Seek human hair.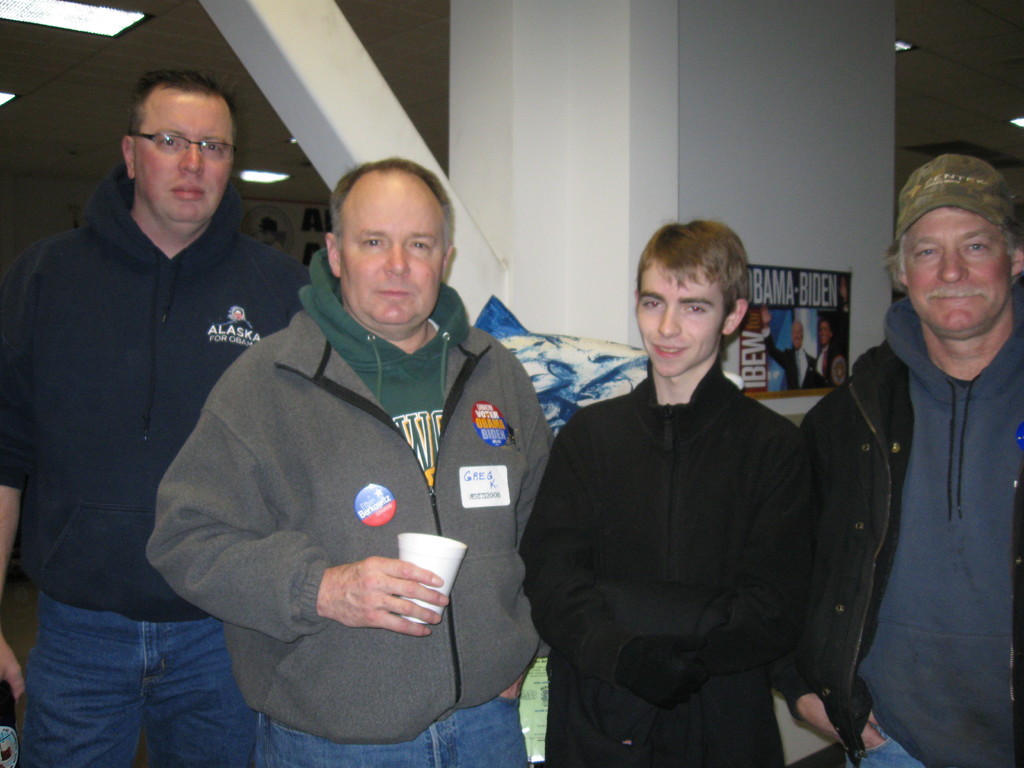
(left=125, top=66, right=239, bottom=135).
